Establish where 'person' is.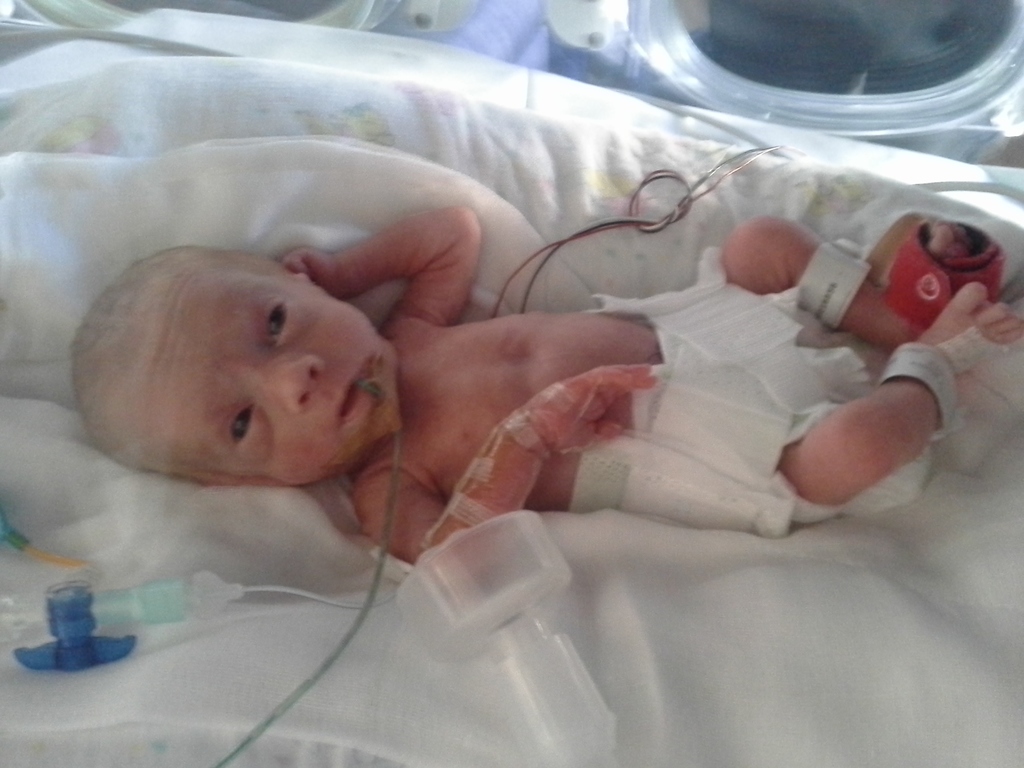
Established at left=72, top=203, right=1023, bottom=586.
